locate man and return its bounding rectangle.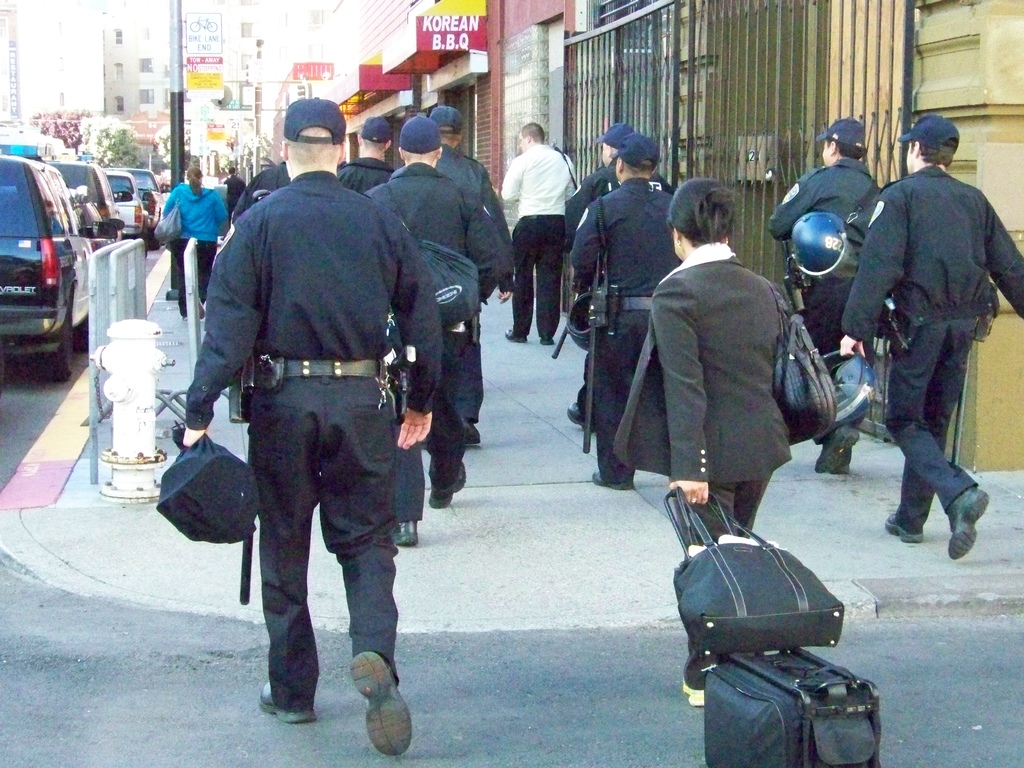
<box>337,115,400,197</box>.
